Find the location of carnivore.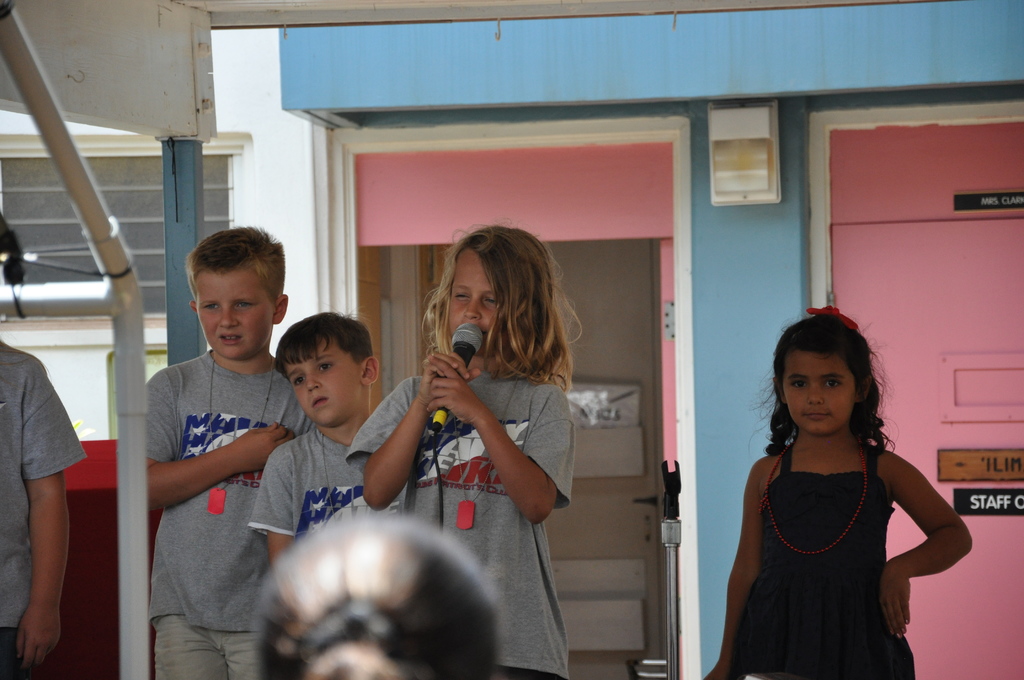
Location: <box>706,295,965,679</box>.
